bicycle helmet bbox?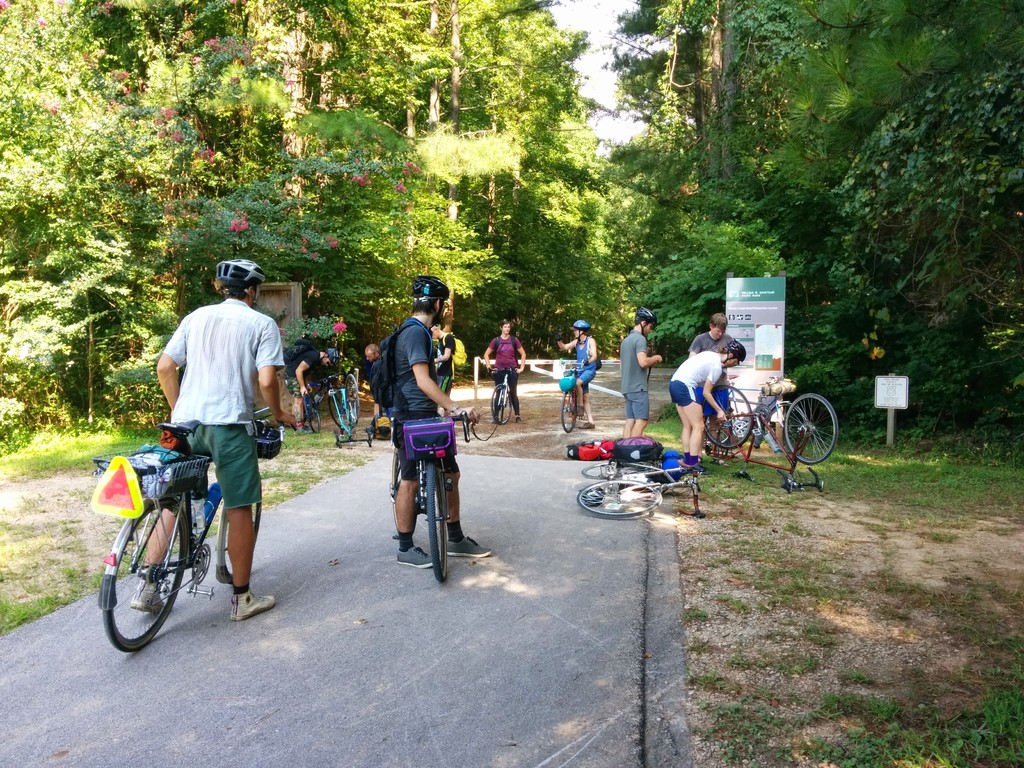
[left=633, top=306, right=653, bottom=322]
